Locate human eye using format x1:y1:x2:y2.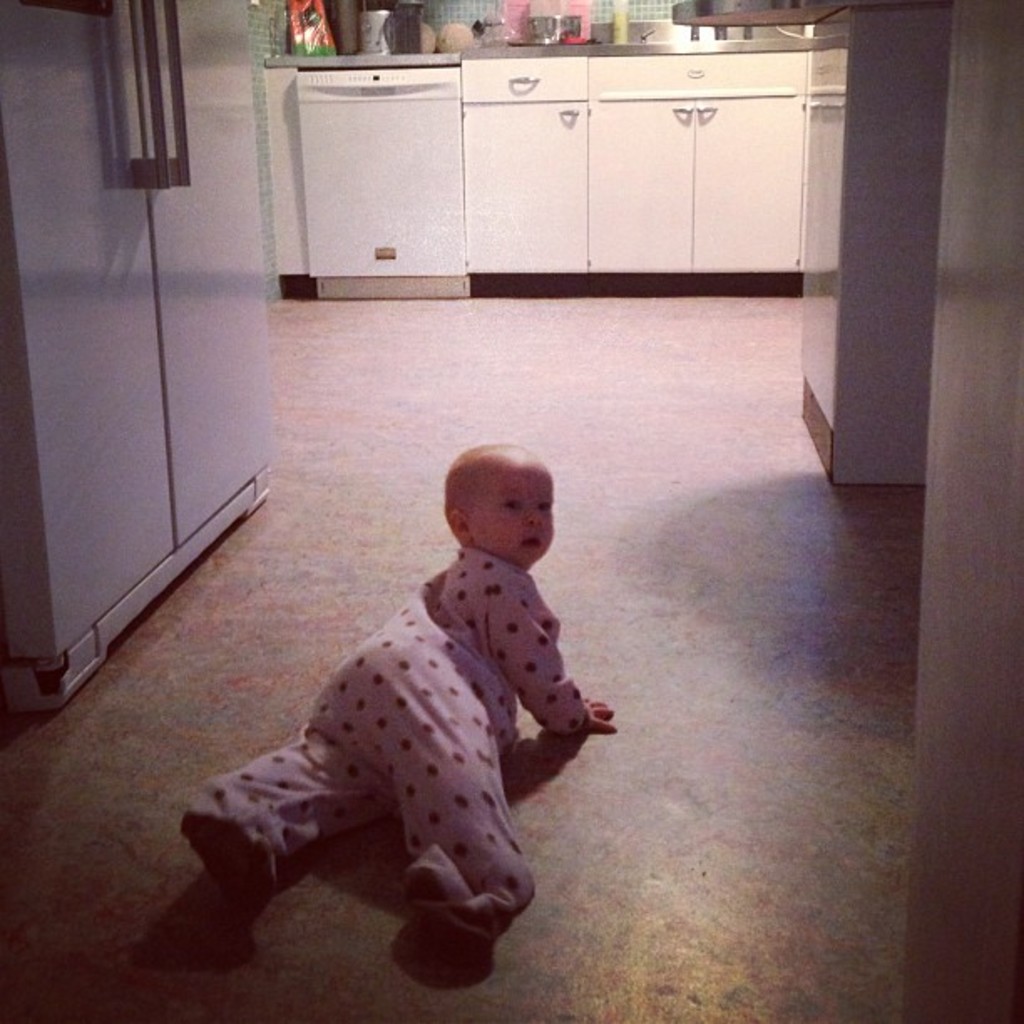
532:499:554:519.
